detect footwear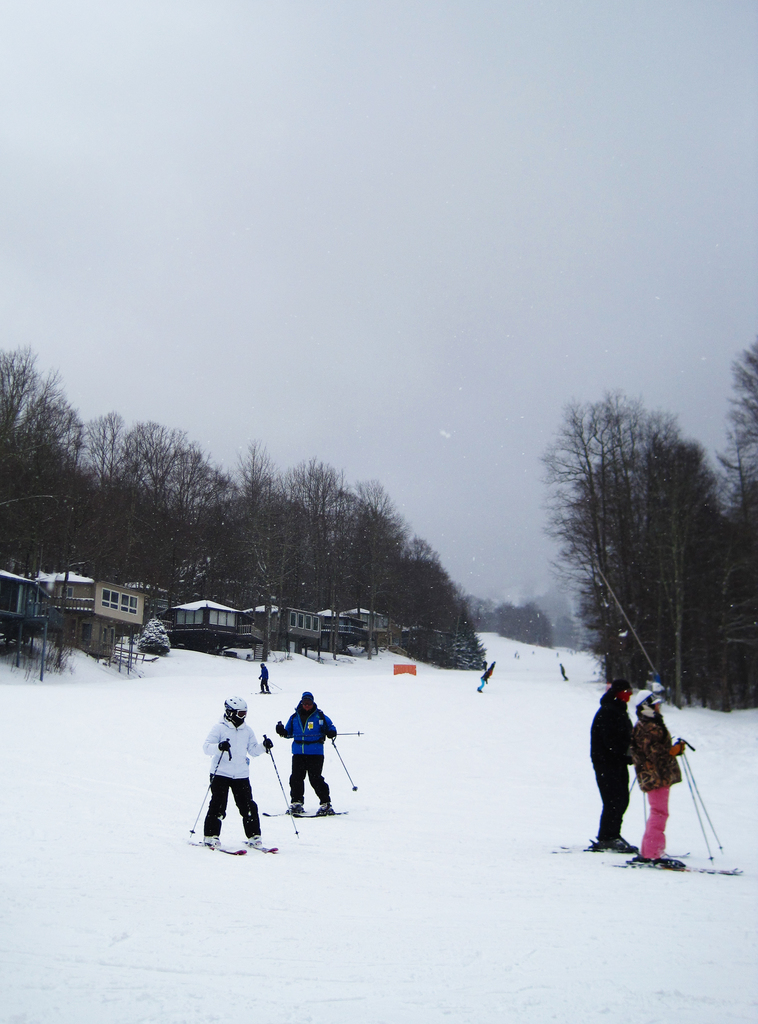
detection(202, 827, 229, 856)
